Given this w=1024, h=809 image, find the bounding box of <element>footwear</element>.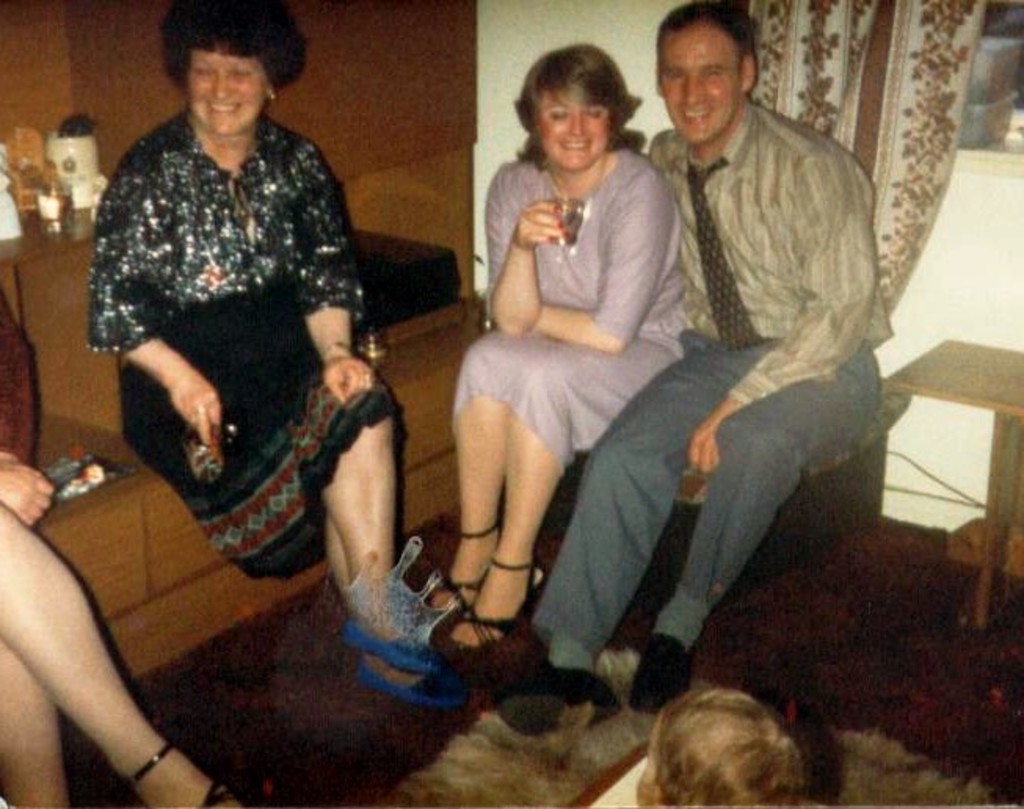
Rect(125, 740, 281, 807).
